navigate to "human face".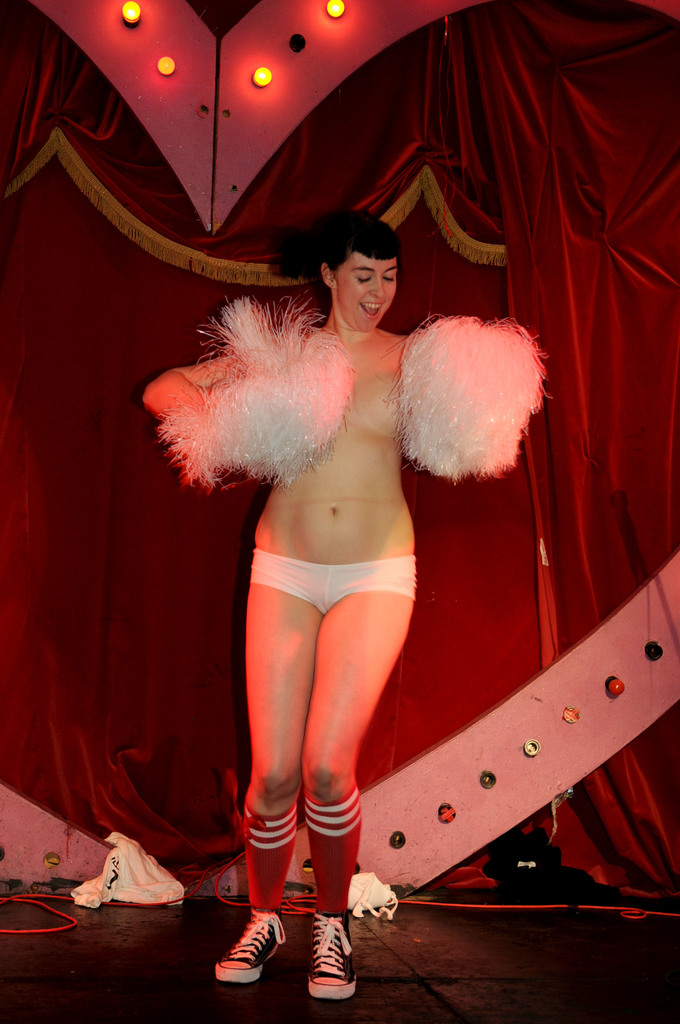
Navigation target: (left=339, top=249, right=394, bottom=331).
